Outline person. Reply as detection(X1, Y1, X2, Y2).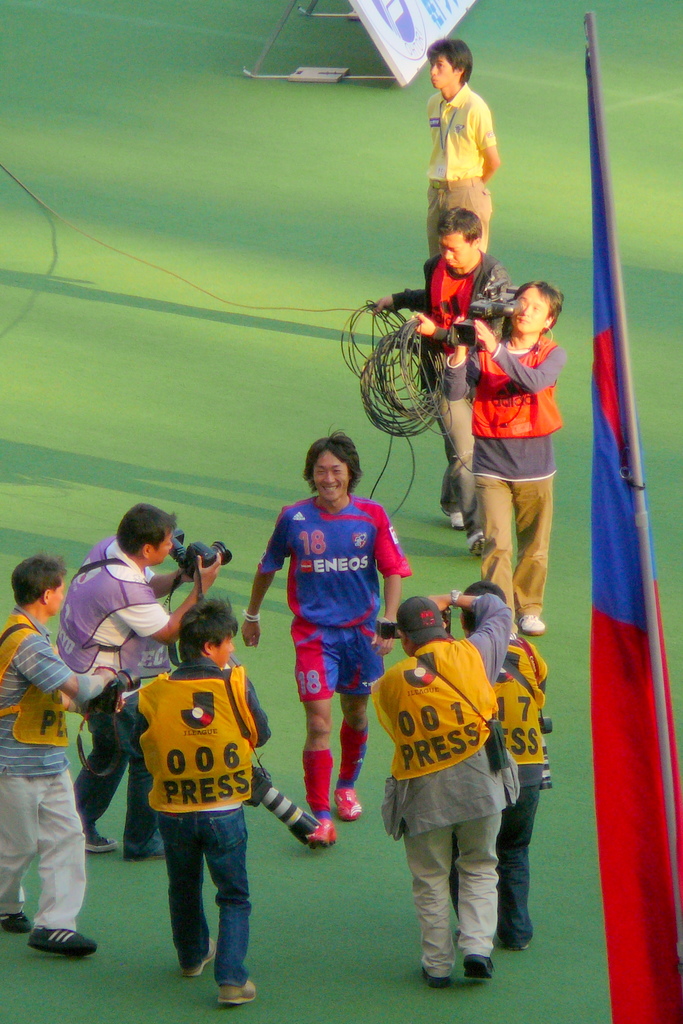
detection(456, 578, 554, 959).
